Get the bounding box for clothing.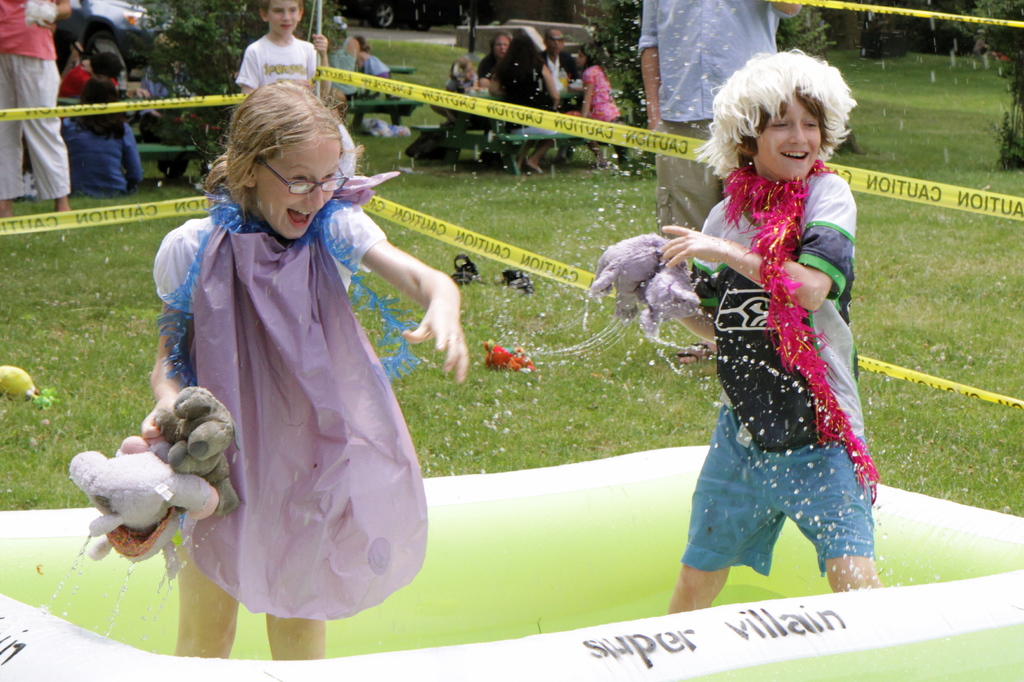
<bbox>579, 63, 618, 126</bbox>.
